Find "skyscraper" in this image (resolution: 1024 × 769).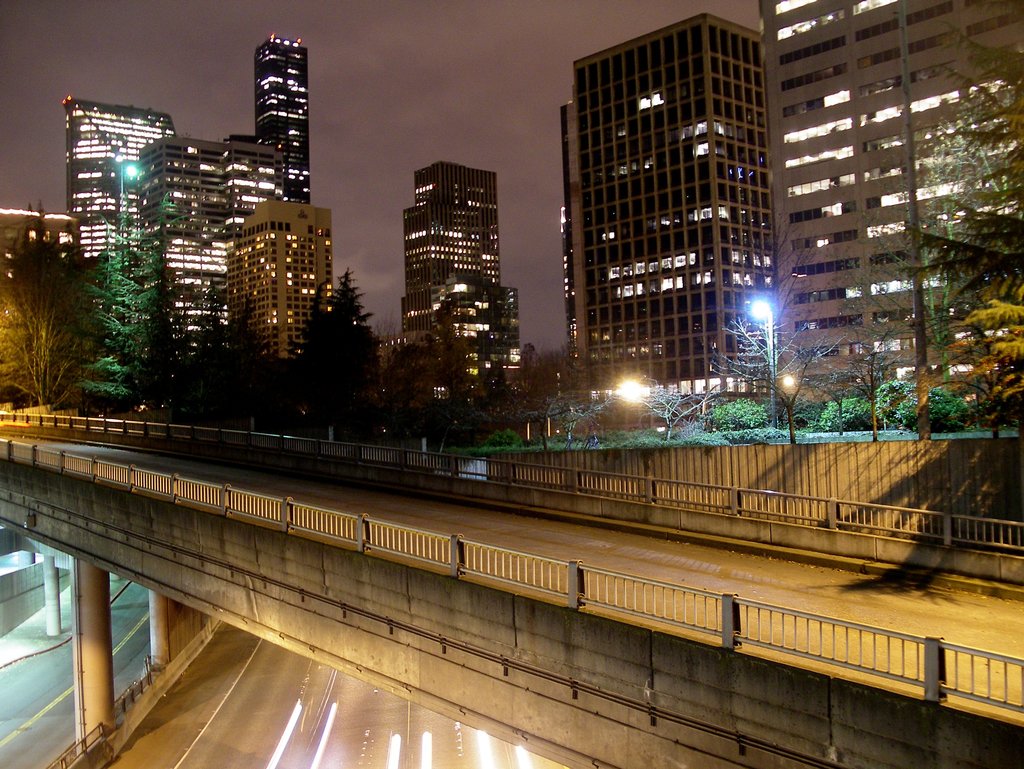
<box>256,27,305,218</box>.
